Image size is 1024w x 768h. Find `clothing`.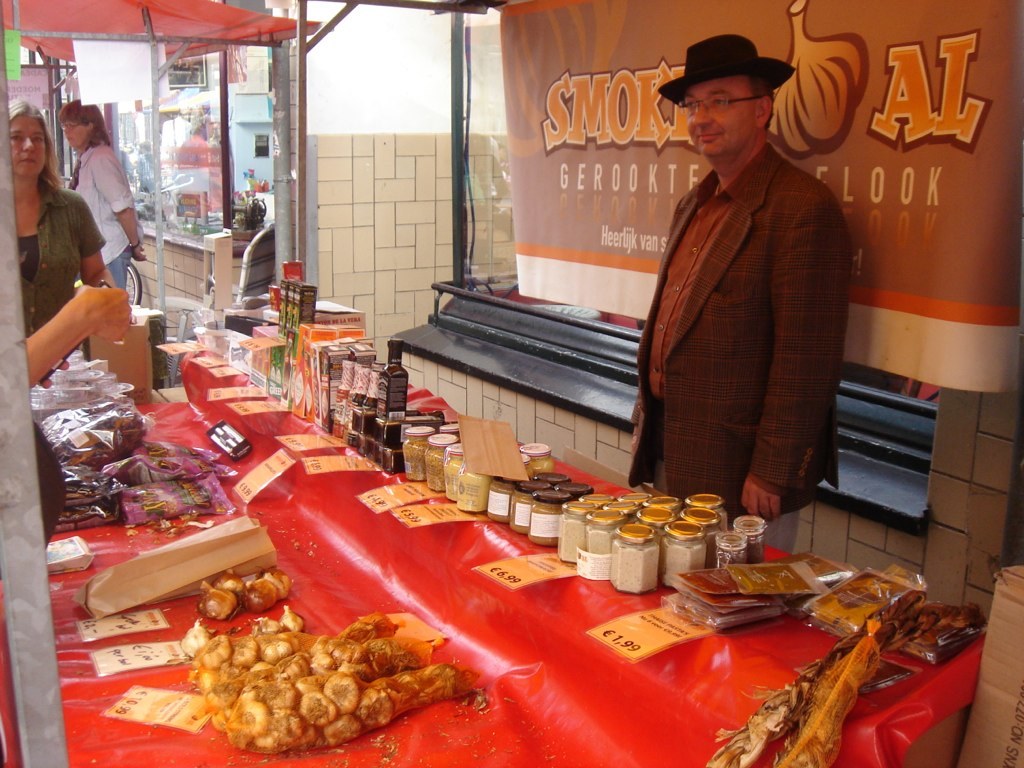
626,79,845,536.
